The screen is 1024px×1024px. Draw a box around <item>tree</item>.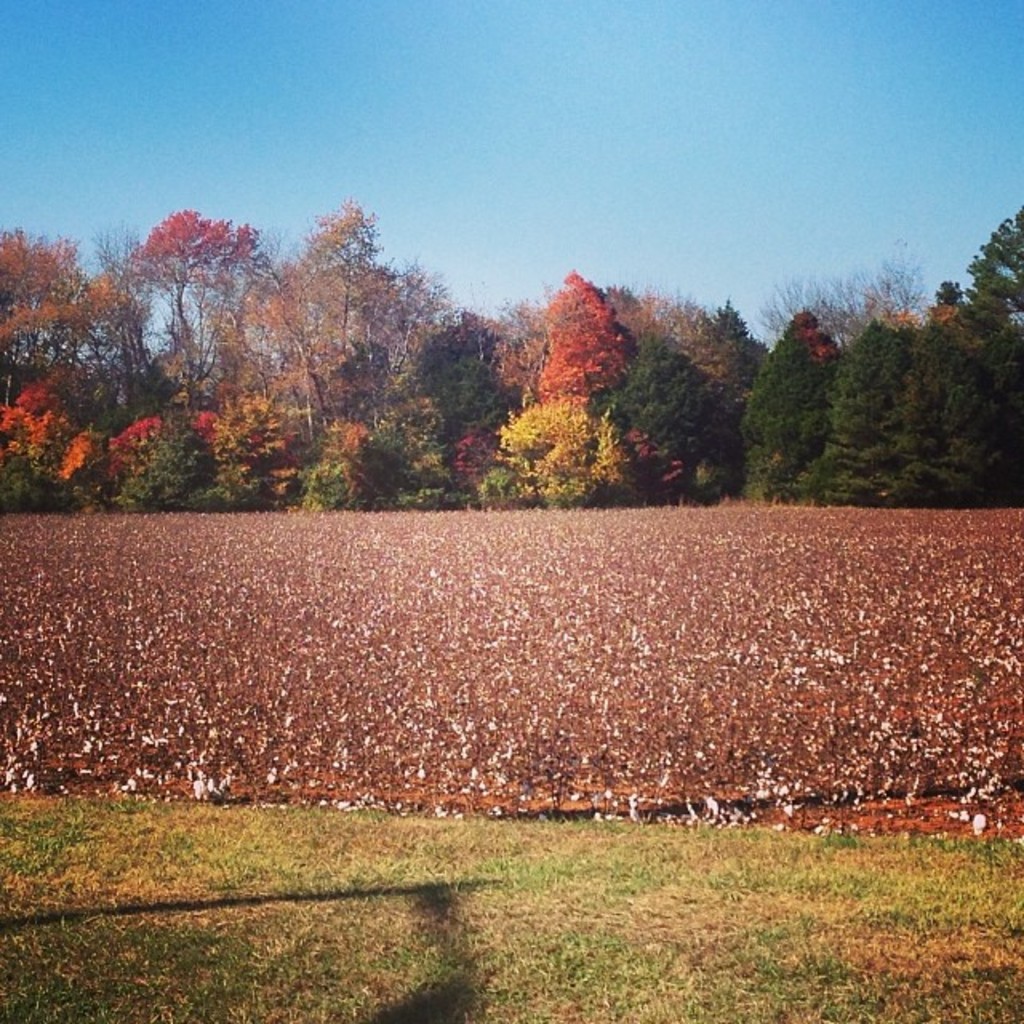
BBox(118, 411, 216, 502).
